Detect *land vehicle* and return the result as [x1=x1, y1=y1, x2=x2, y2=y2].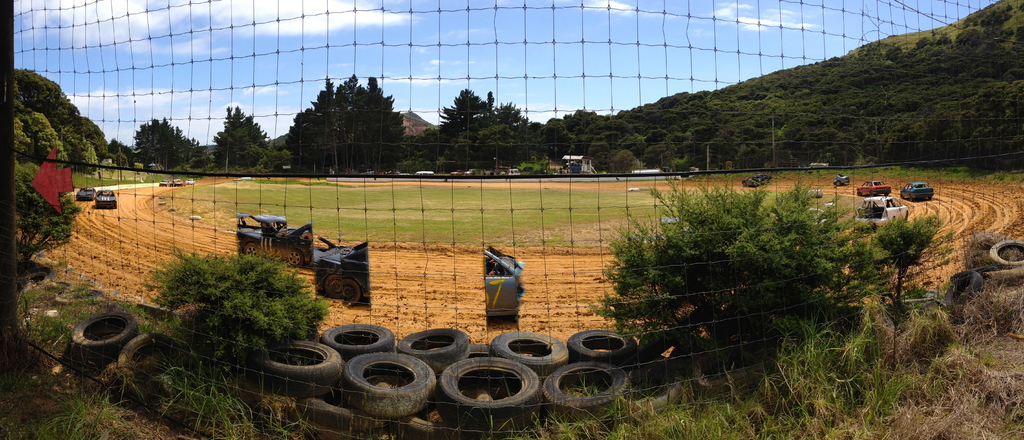
[x1=742, y1=174, x2=773, y2=190].
